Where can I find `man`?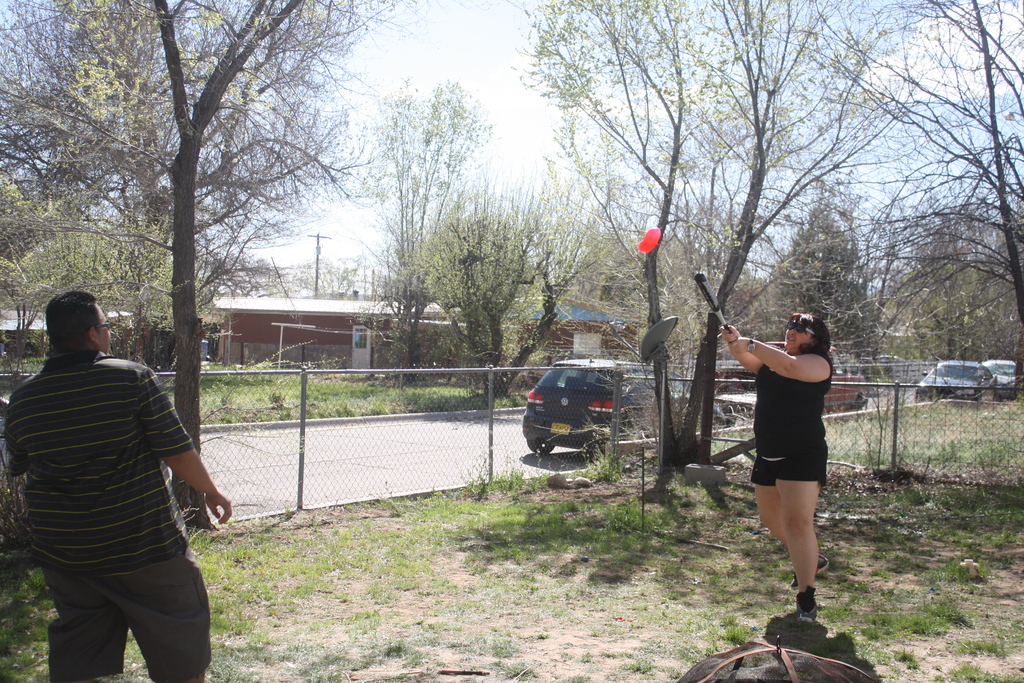
You can find it at (x1=13, y1=280, x2=223, y2=682).
